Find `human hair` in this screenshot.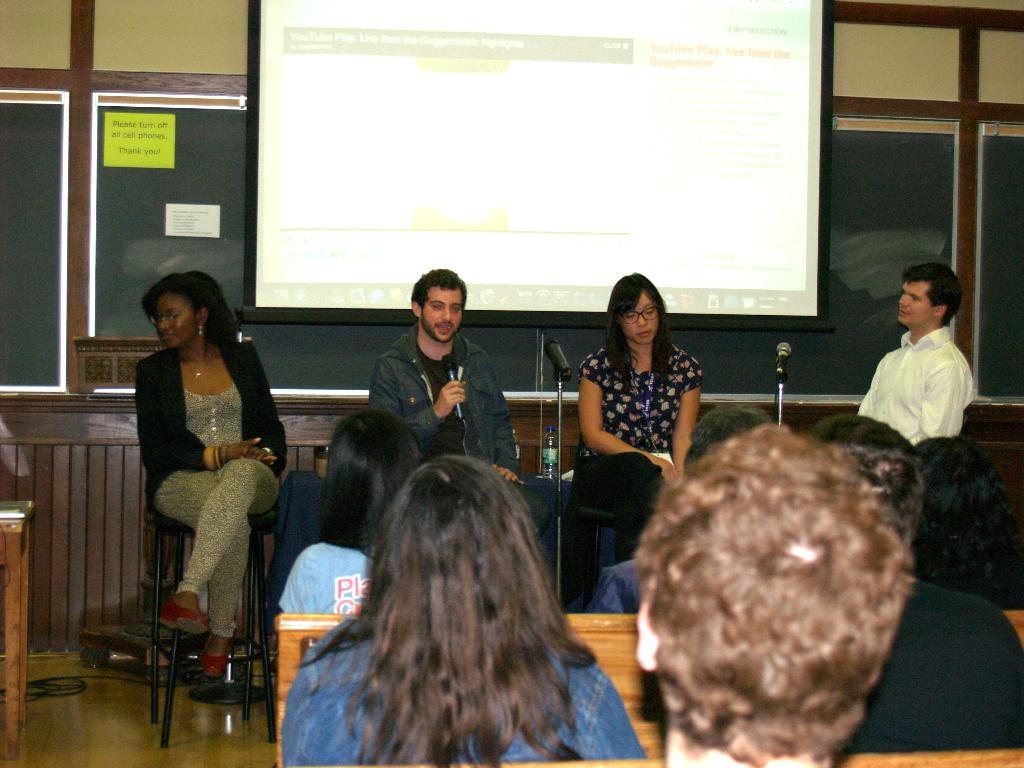
The bounding box for `human hair` is (x1=148, y1=273, x2=241, y2=368).
